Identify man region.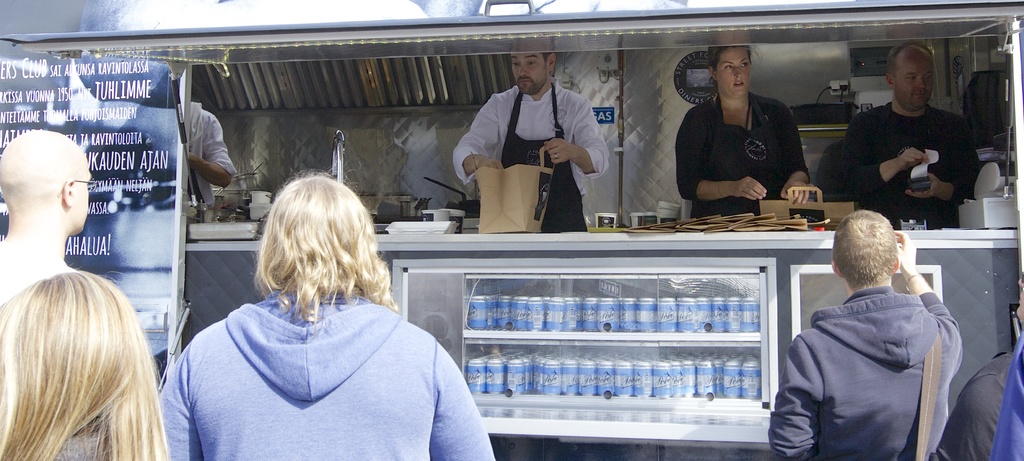
Region: {"x1": 0, "y1": 130, "x2": 99, "y2": 312}.
